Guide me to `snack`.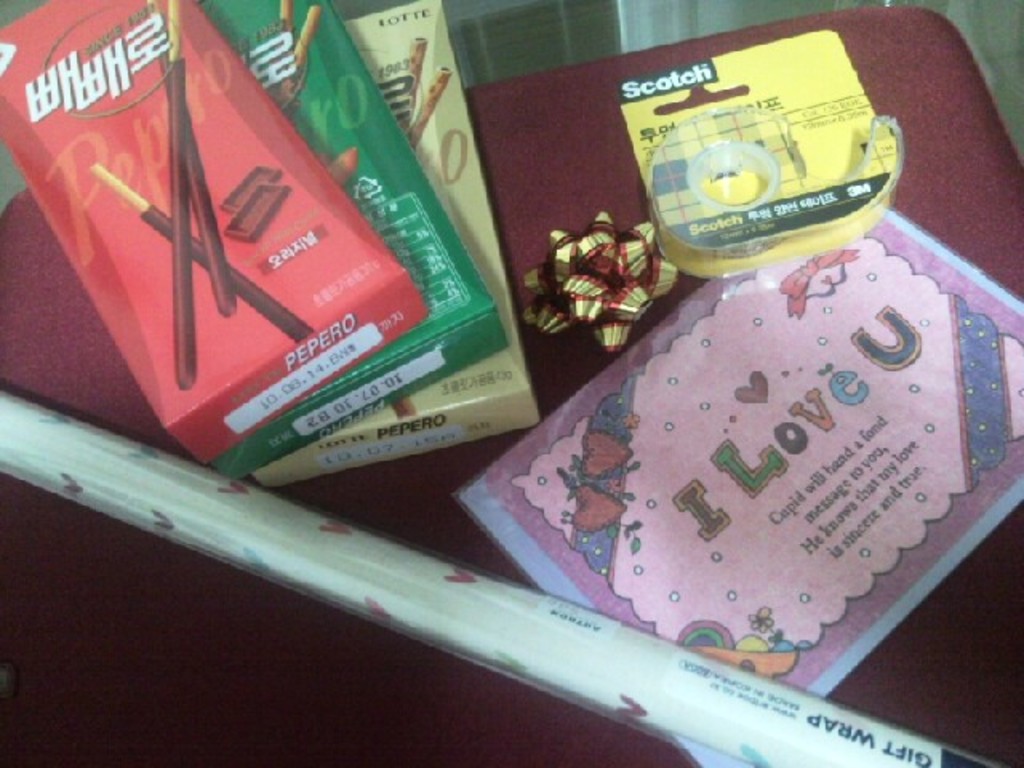
Guidance: x1=222, y1=176, x2=286, y2=242.
